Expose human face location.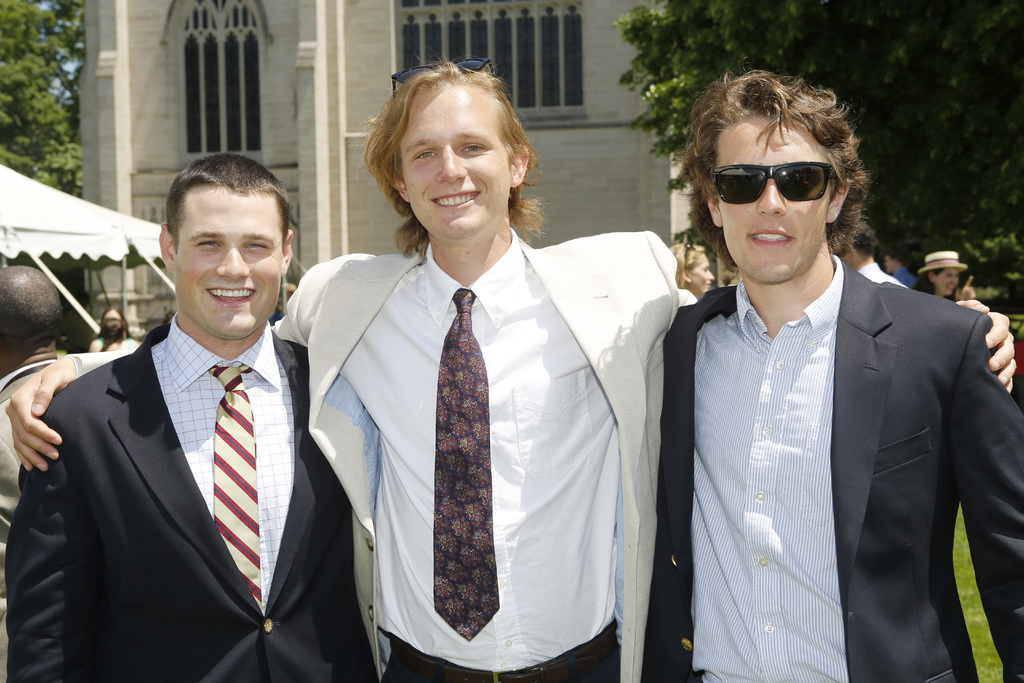
Exposed at bbox=[694, 110, 836, 288].
